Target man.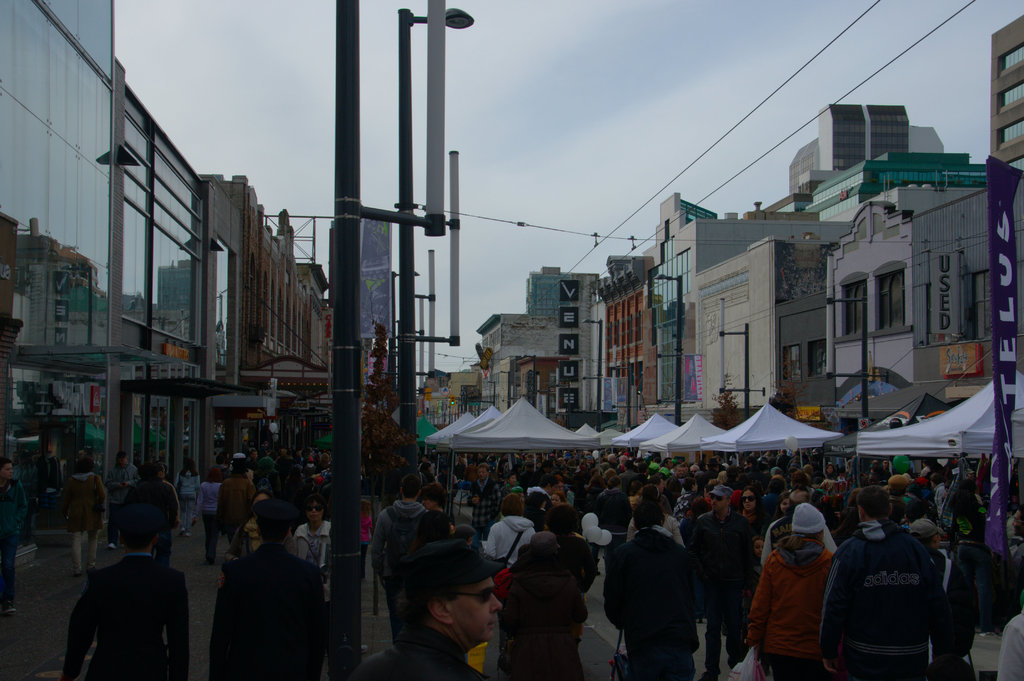
Target region: BBox(758, 484, 837, 562).
